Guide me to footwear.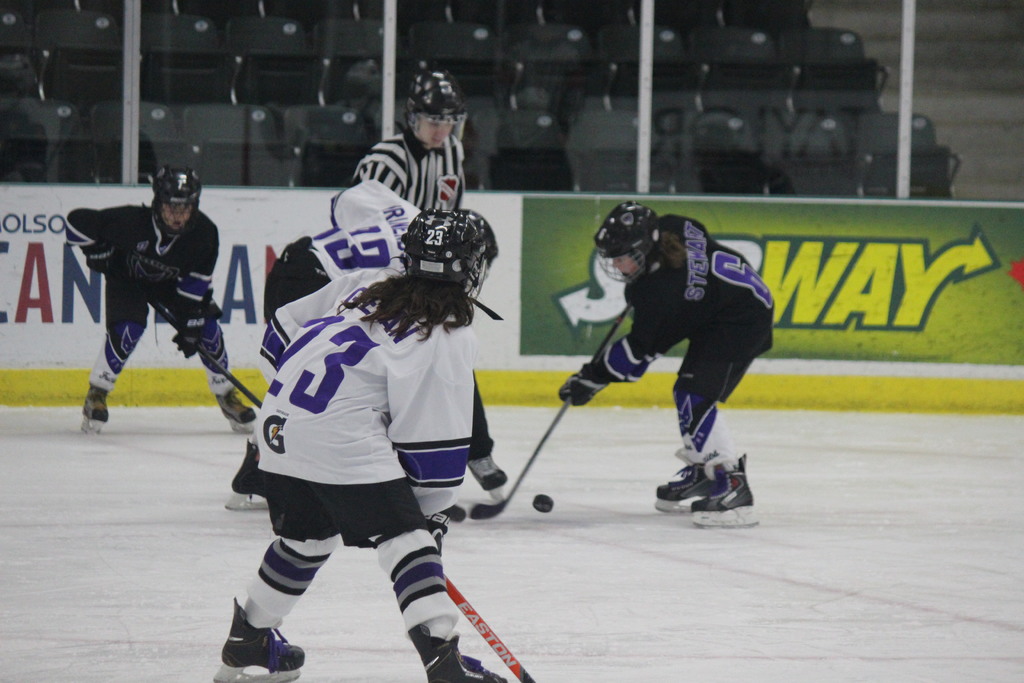
Guidance: [x1=79, y1=386, x2=109, y2=436].
